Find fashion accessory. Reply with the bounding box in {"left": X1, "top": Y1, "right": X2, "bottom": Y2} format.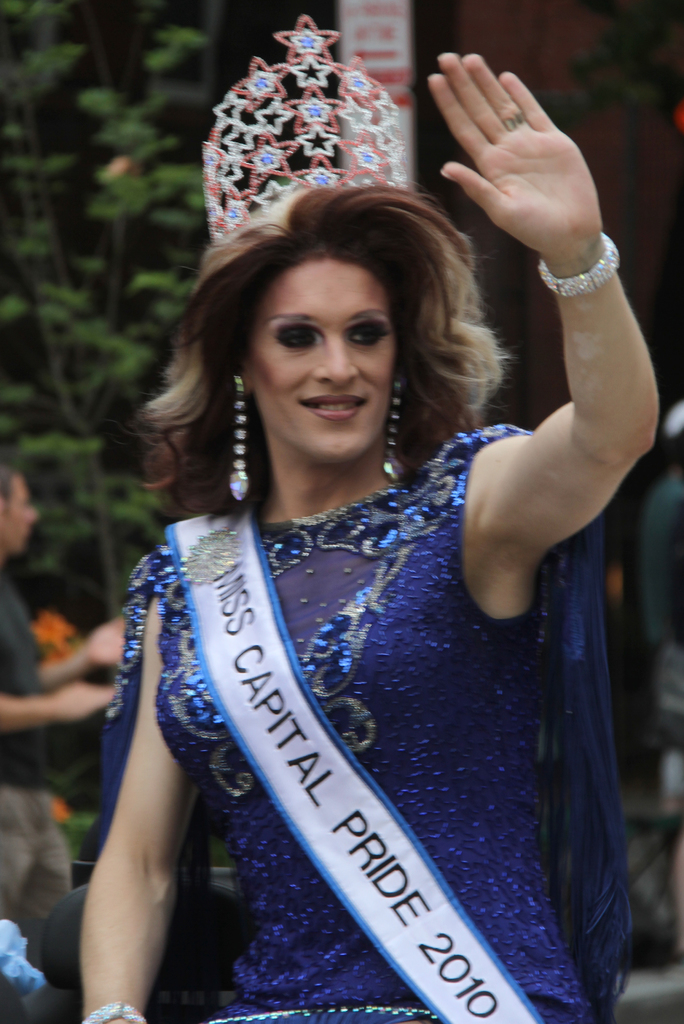
{"left": 536, "top": 232, "right": 626, "bottom": 299}.
